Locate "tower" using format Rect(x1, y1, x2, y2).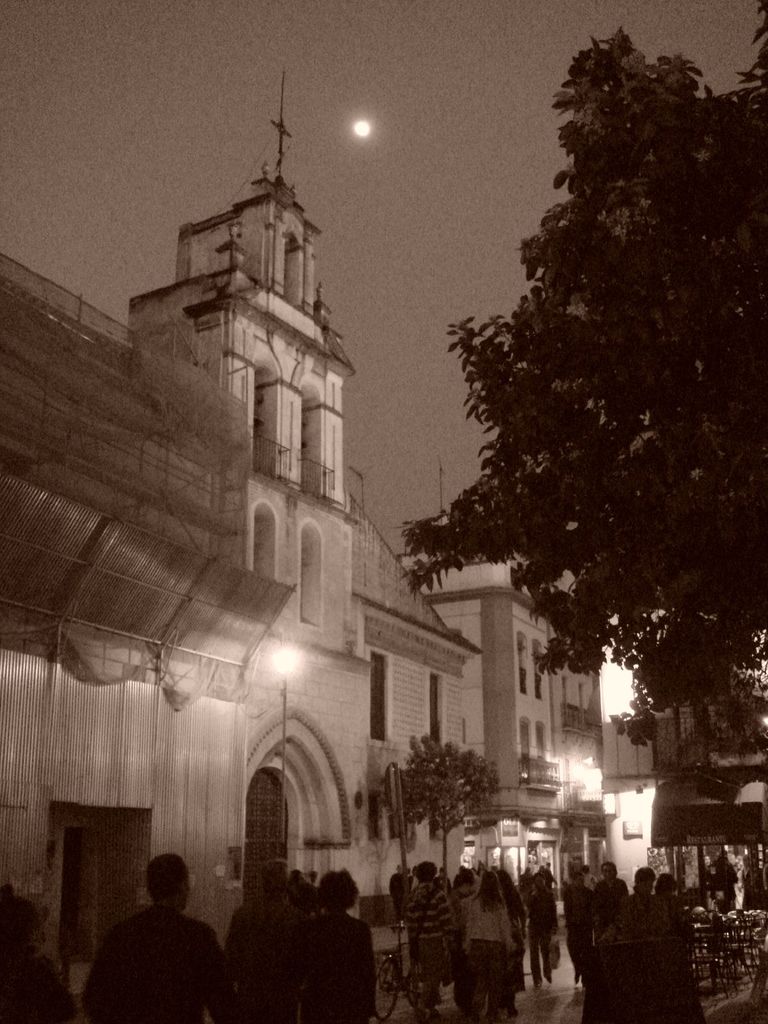
Rect(131, 159, 348, 531).
